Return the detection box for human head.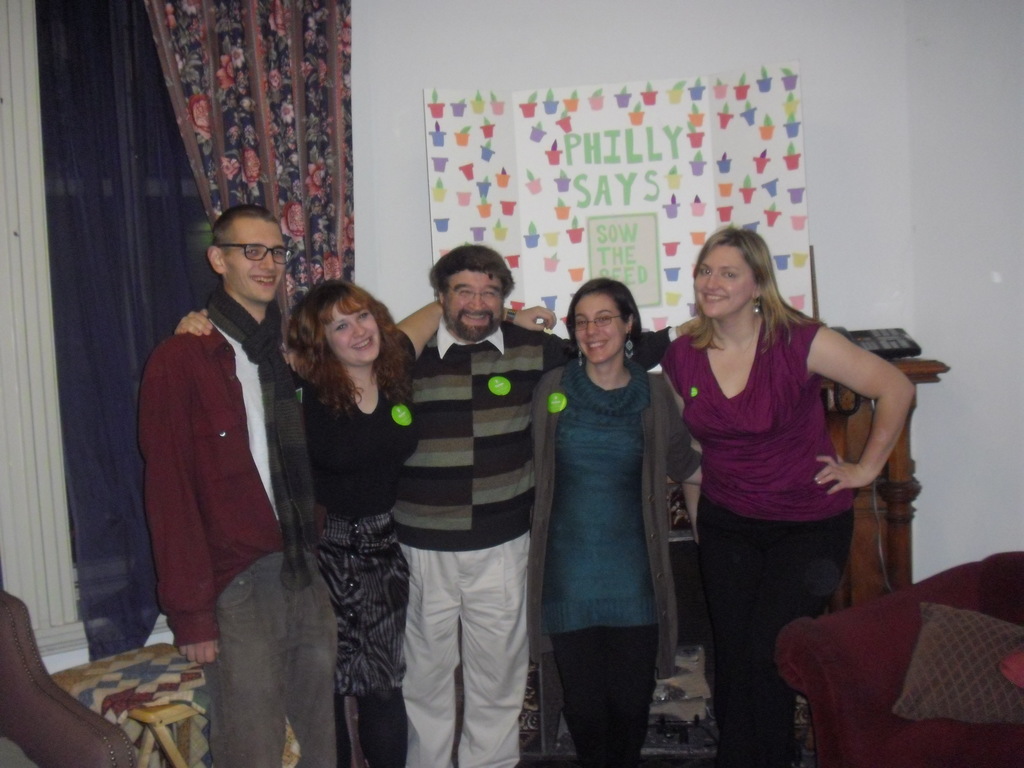
(left=689, top=221, right=776, bottom=322).
